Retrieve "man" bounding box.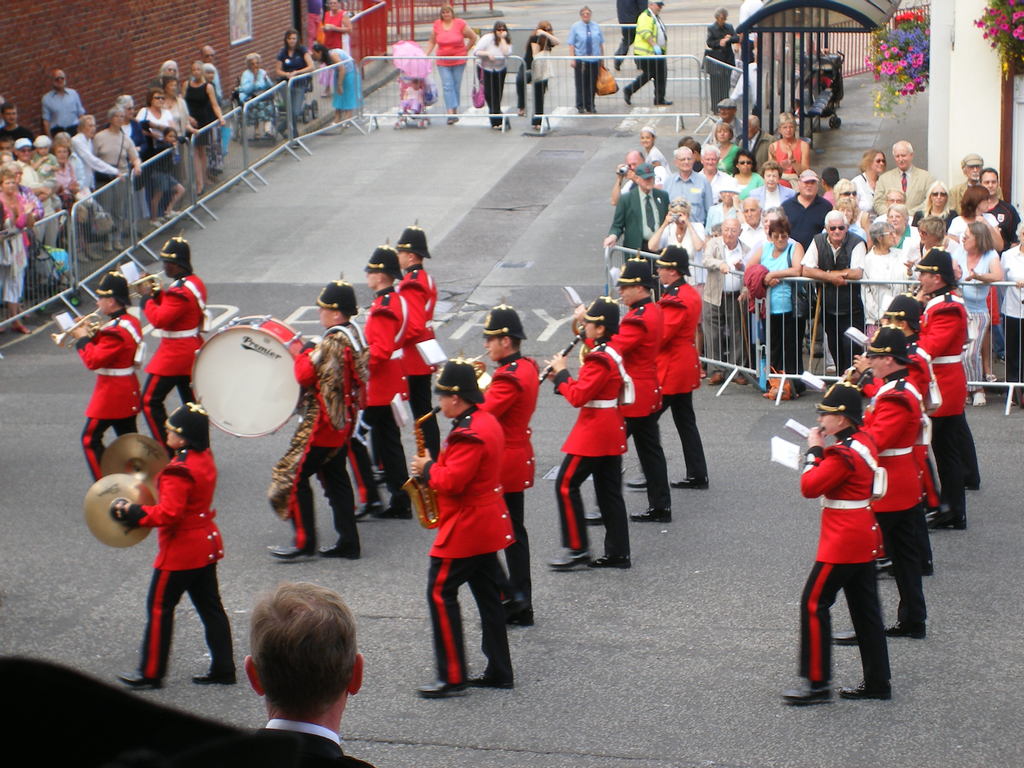
Bounding box: <bbox>76, 268, 147, 484</bbox>.
